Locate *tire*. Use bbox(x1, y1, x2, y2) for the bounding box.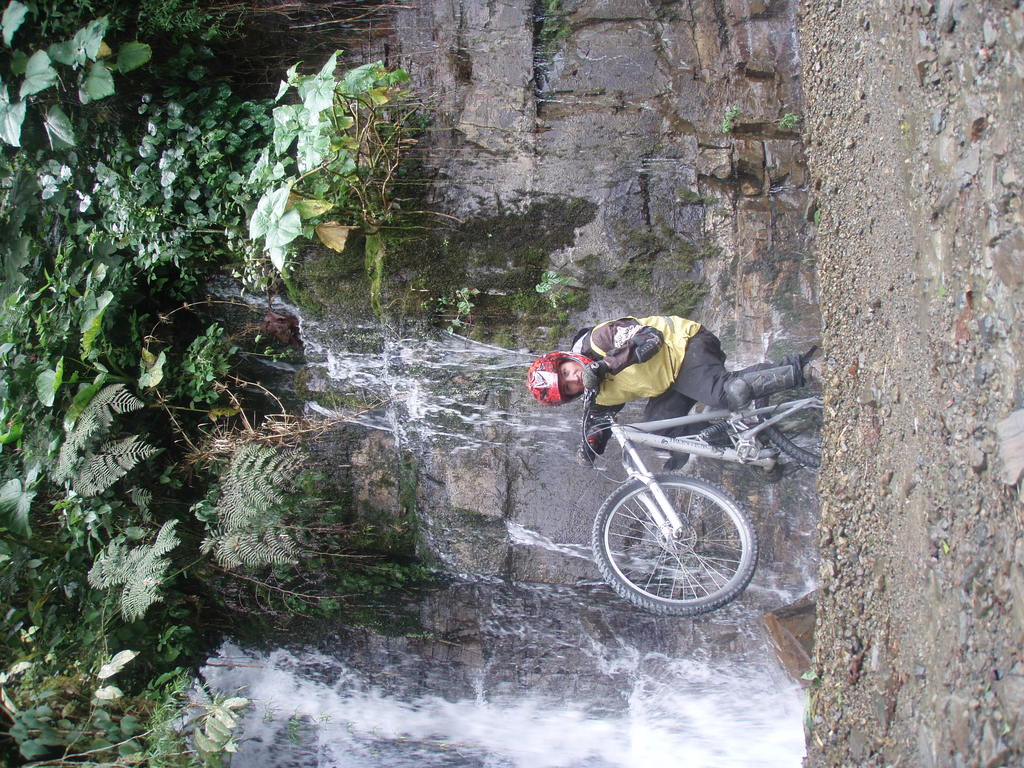
bbox(596, 468, 761, 618).
